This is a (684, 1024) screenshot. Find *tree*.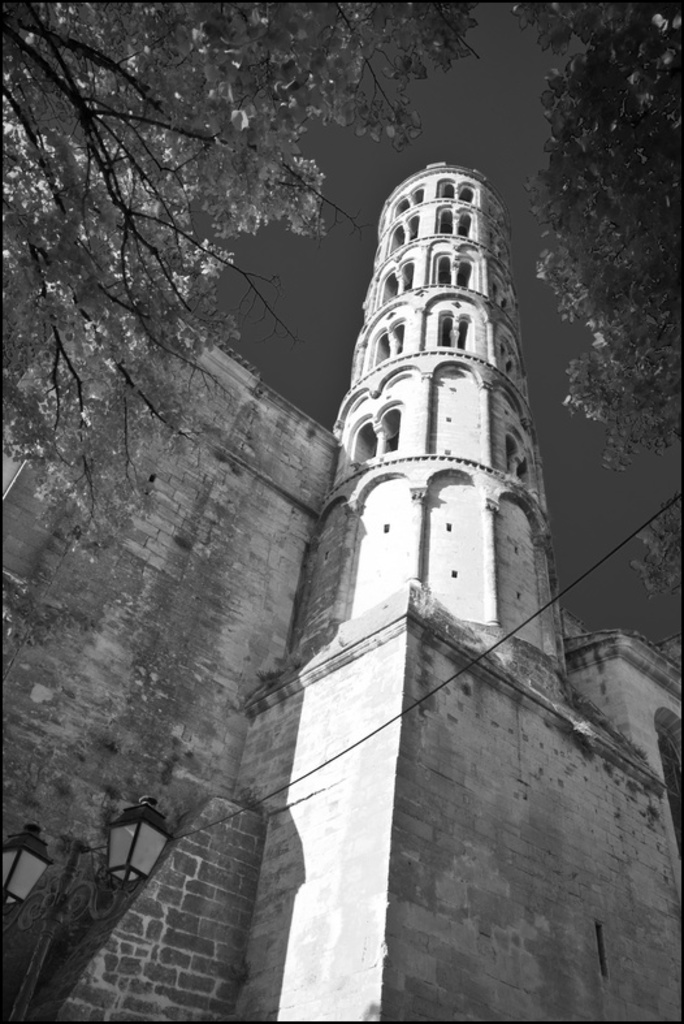
Bounding box: [x1=0, y1=1, x2=511, y2=587].
